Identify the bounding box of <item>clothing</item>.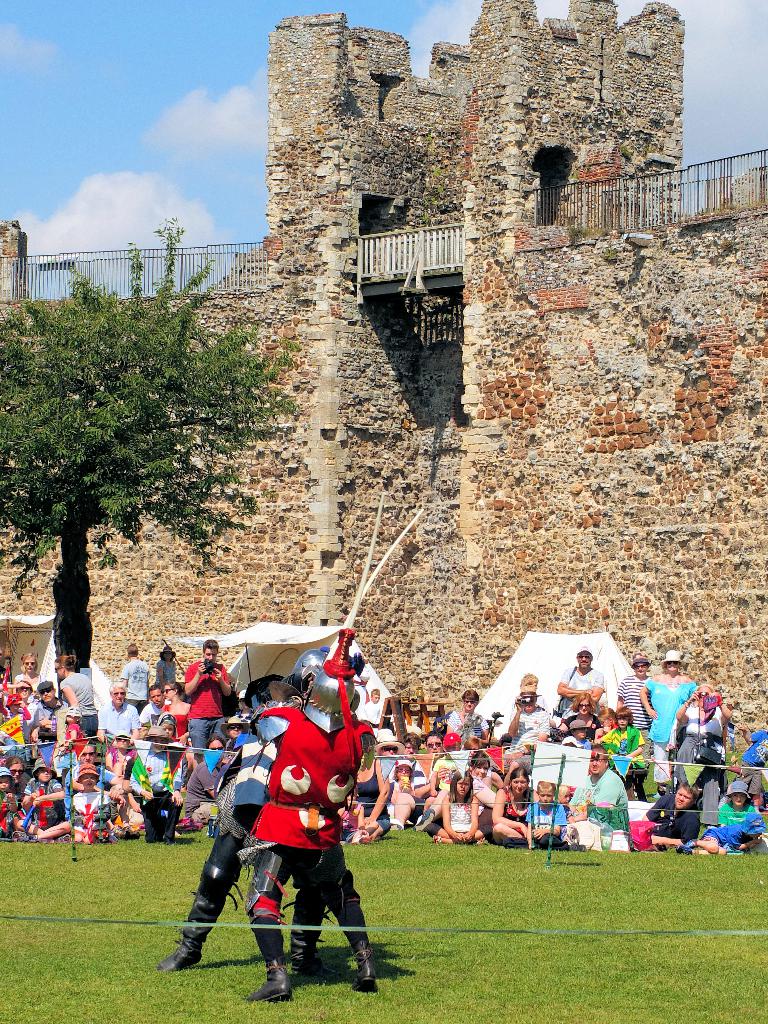
left=716, top=811, right=767, bottom=854.
